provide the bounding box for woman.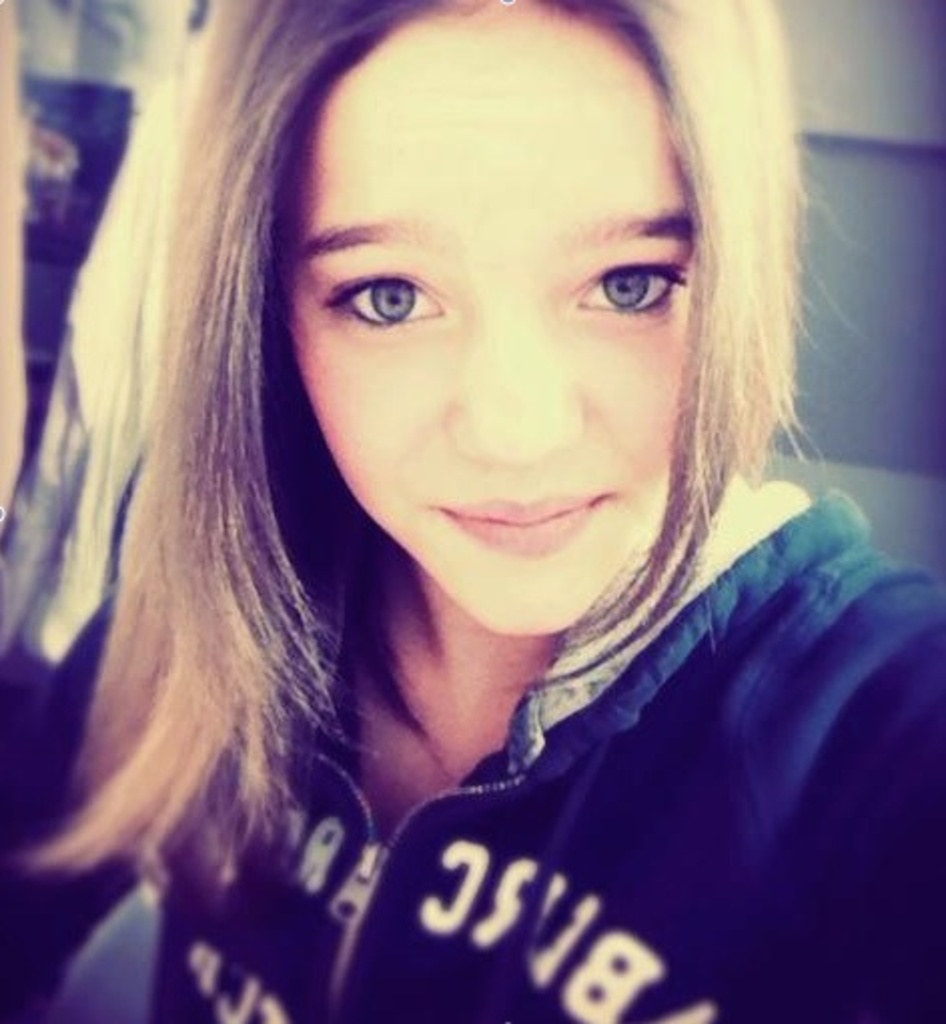
box=[0, 0, 944, 1002].
